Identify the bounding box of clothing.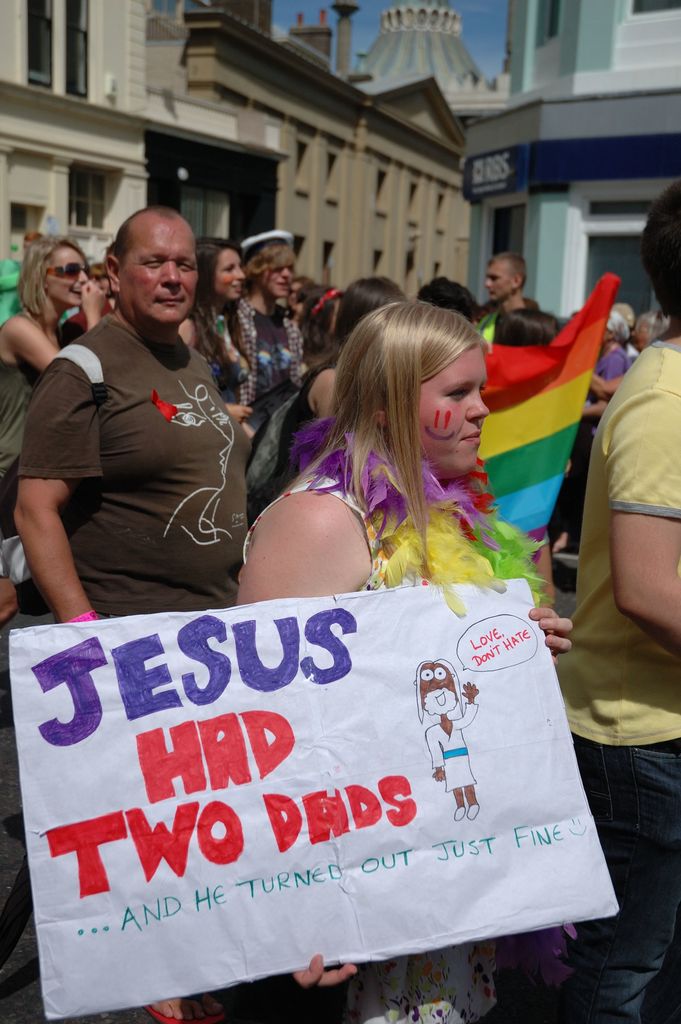
box=[231, 405, 559, 601].
